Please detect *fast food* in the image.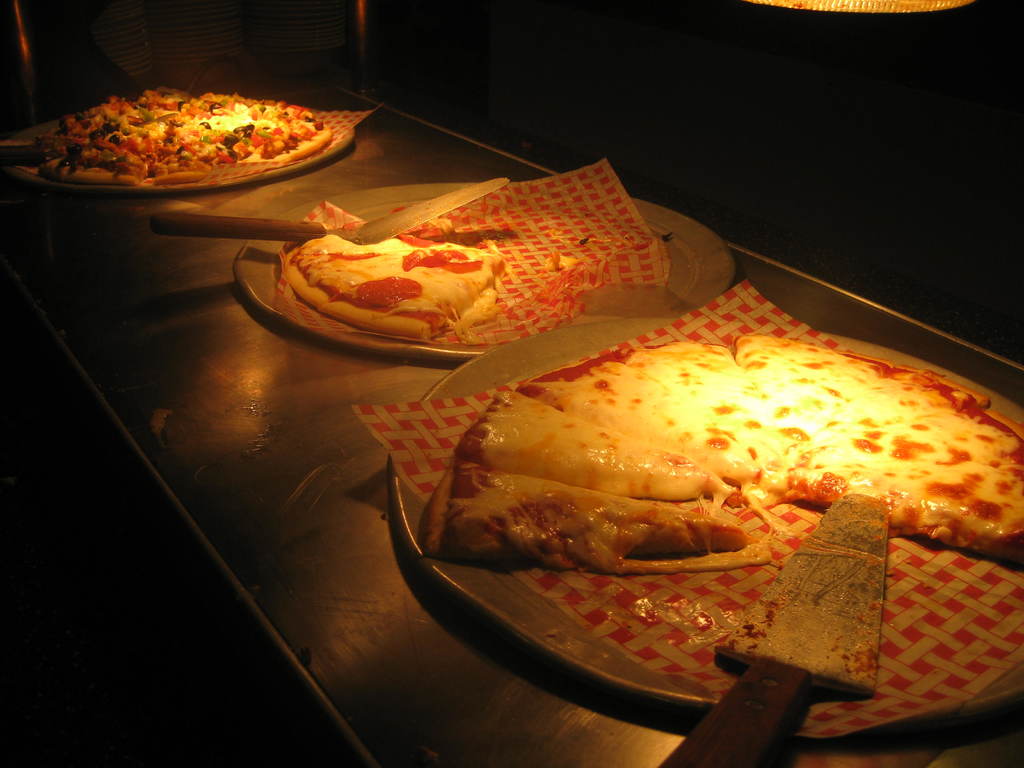
BBox(273, 187, 495, 344).
